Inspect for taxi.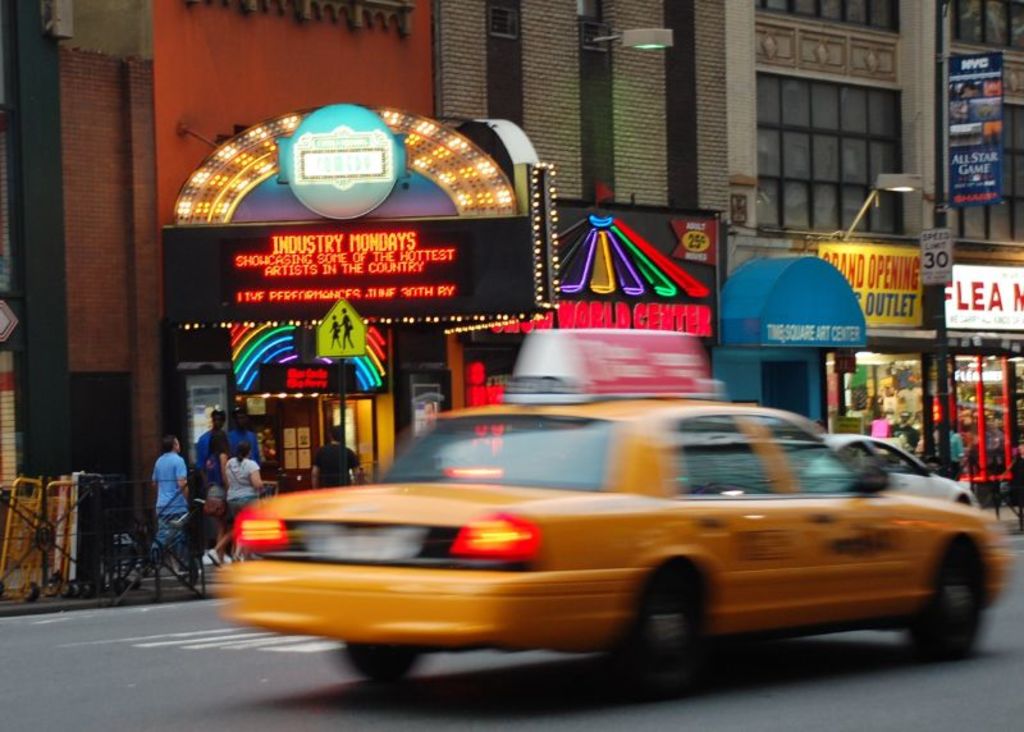
Inspection: [207,378,1023,692].
